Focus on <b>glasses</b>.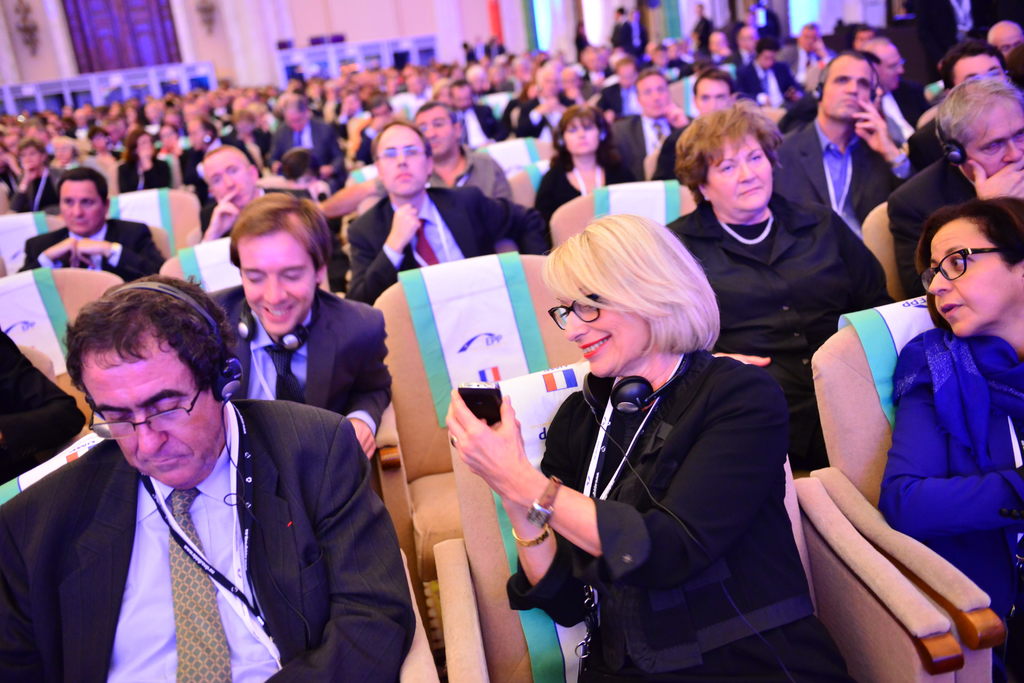
Focused at 911 243 1010 294.
